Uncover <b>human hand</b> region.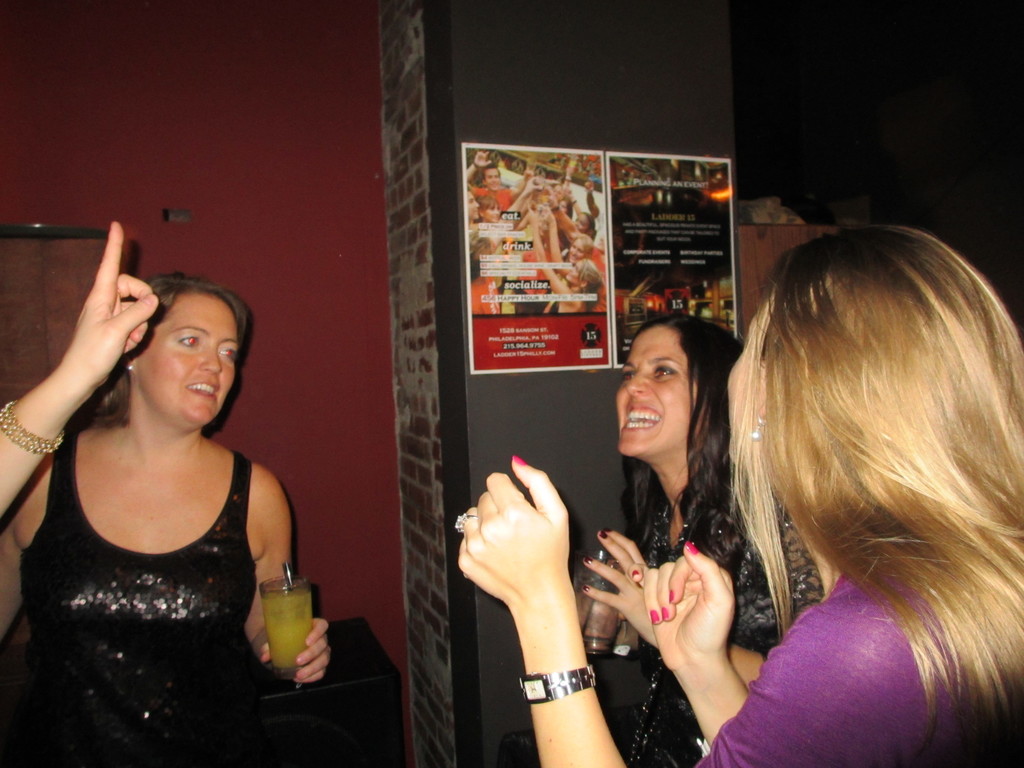
Uncovered: x1=574 y1=556 x2=637 y2=655.
